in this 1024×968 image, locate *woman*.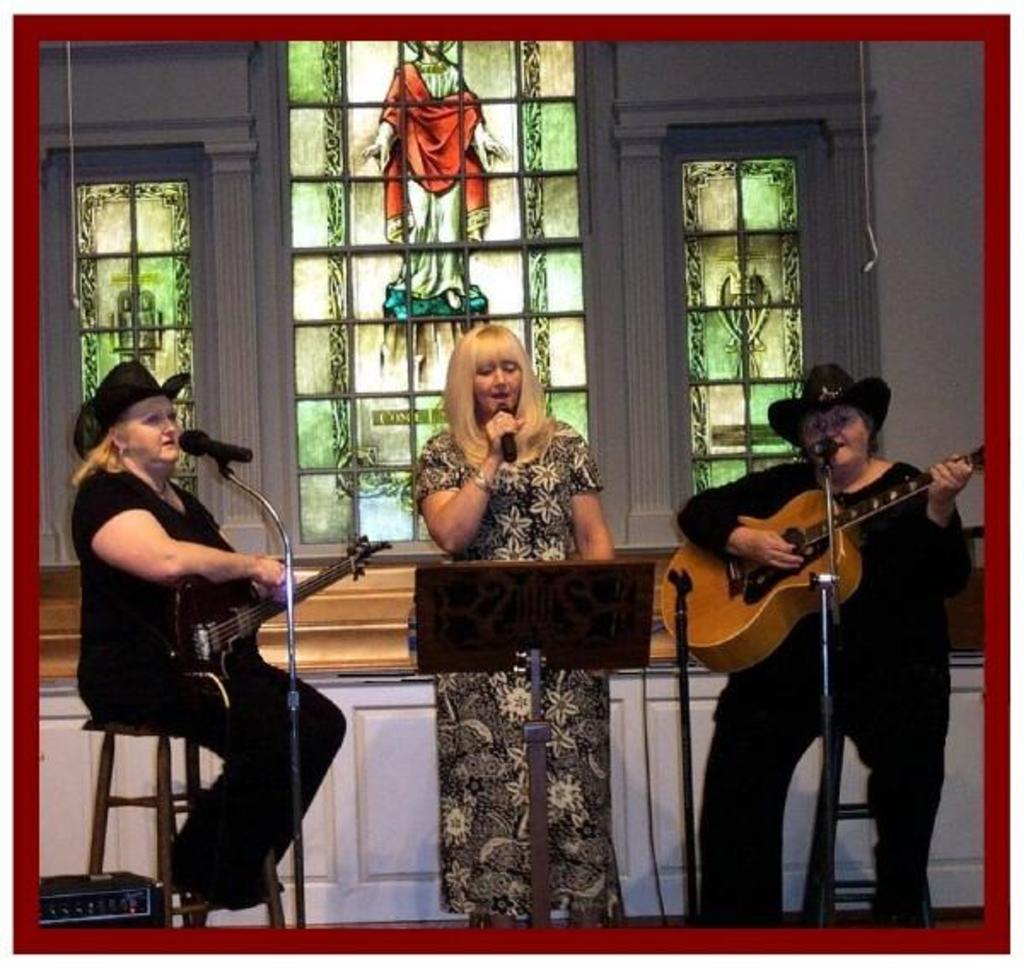
Bounding box: (58,352,312,930).
